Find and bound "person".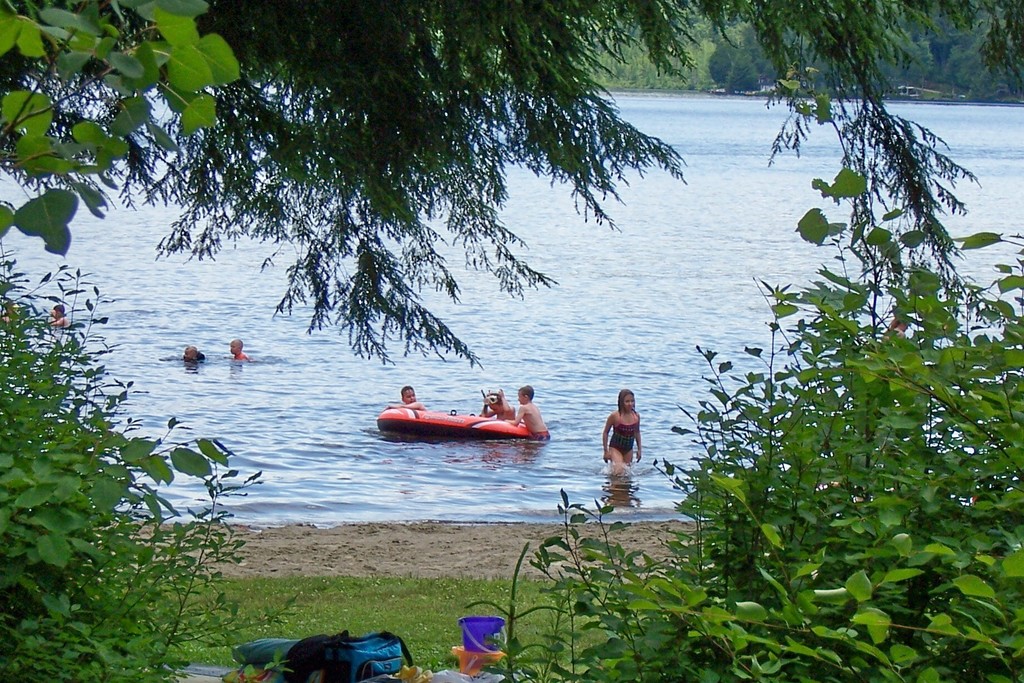
Bound: region(184, 342, 206, 358).
